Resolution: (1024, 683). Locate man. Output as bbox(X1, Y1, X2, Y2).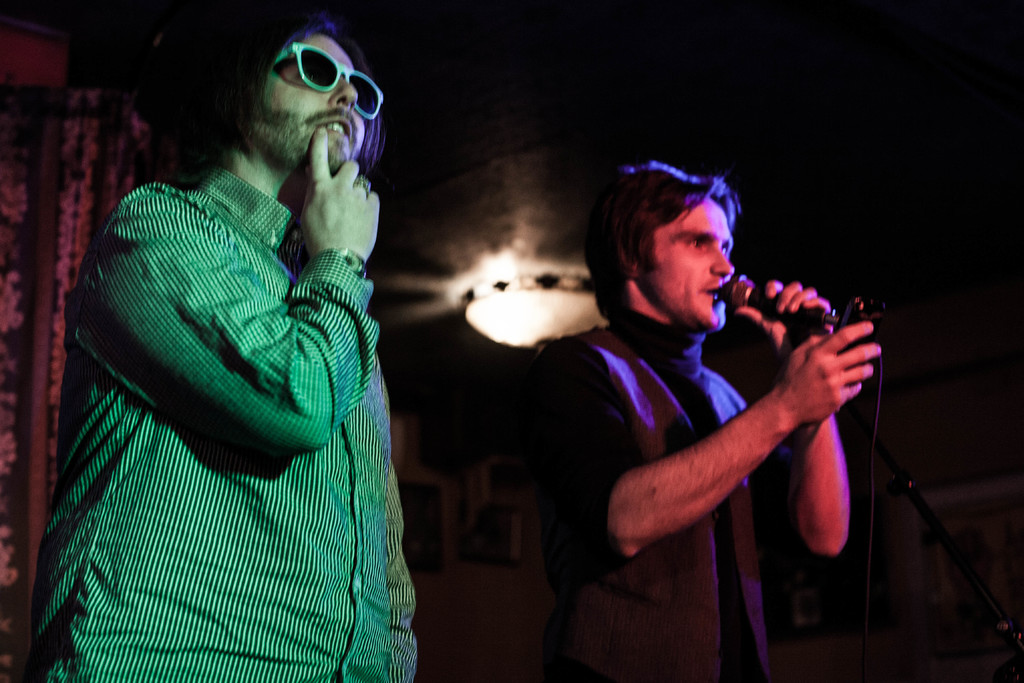
bbox(490, 155, 884, 682).
